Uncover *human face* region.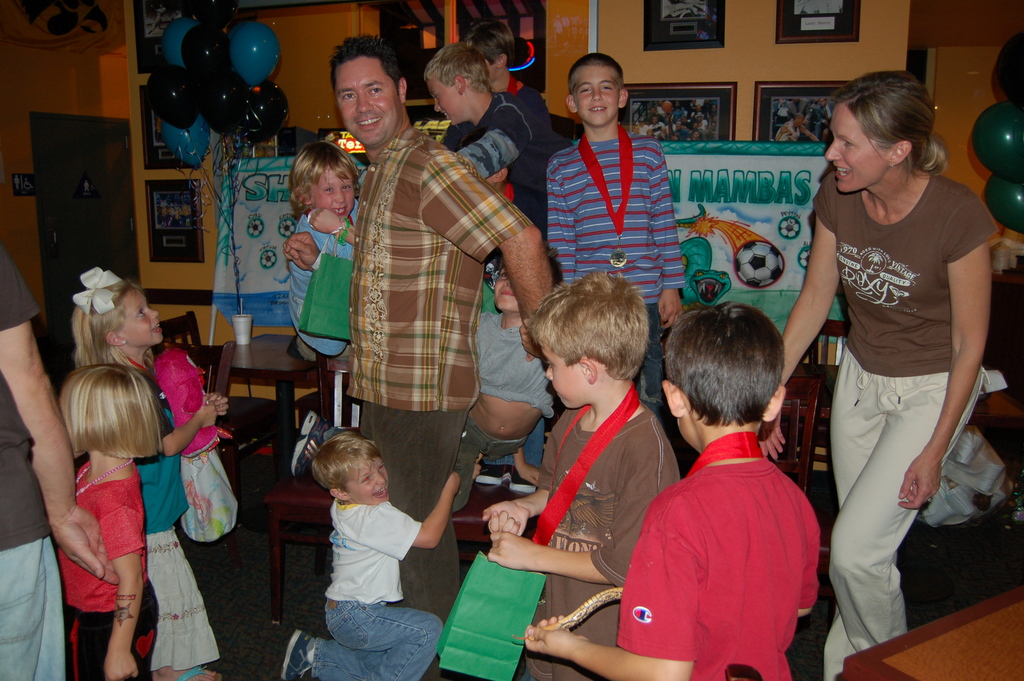
Uncovered: (left=543, top=343, right=590, bottom=407).
